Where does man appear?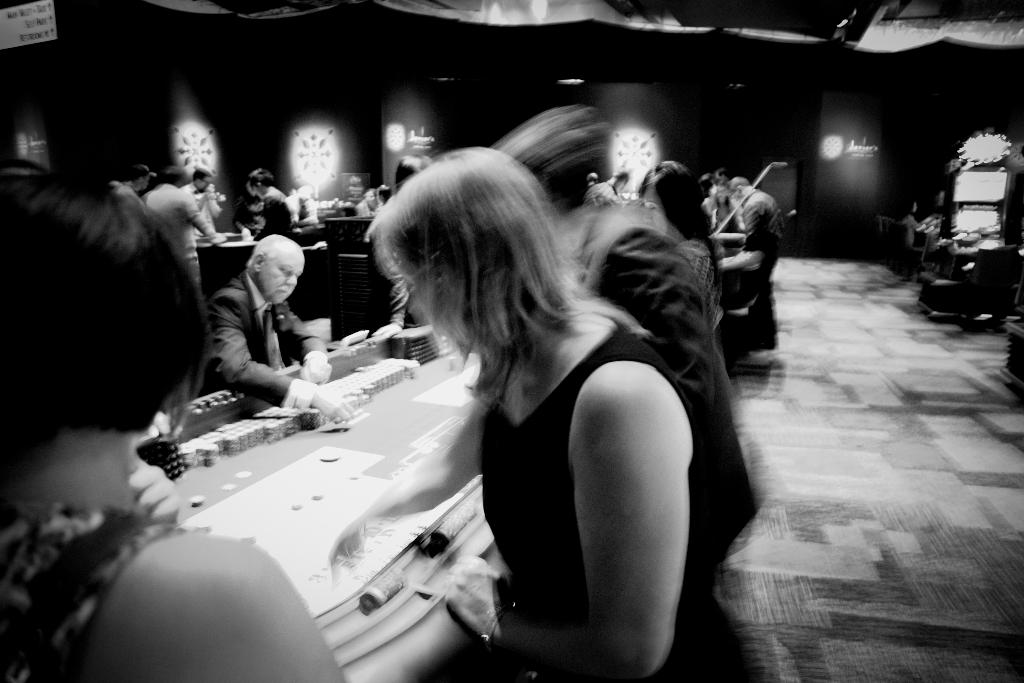
Appears at l=730, t=176, r=778, b=288.
